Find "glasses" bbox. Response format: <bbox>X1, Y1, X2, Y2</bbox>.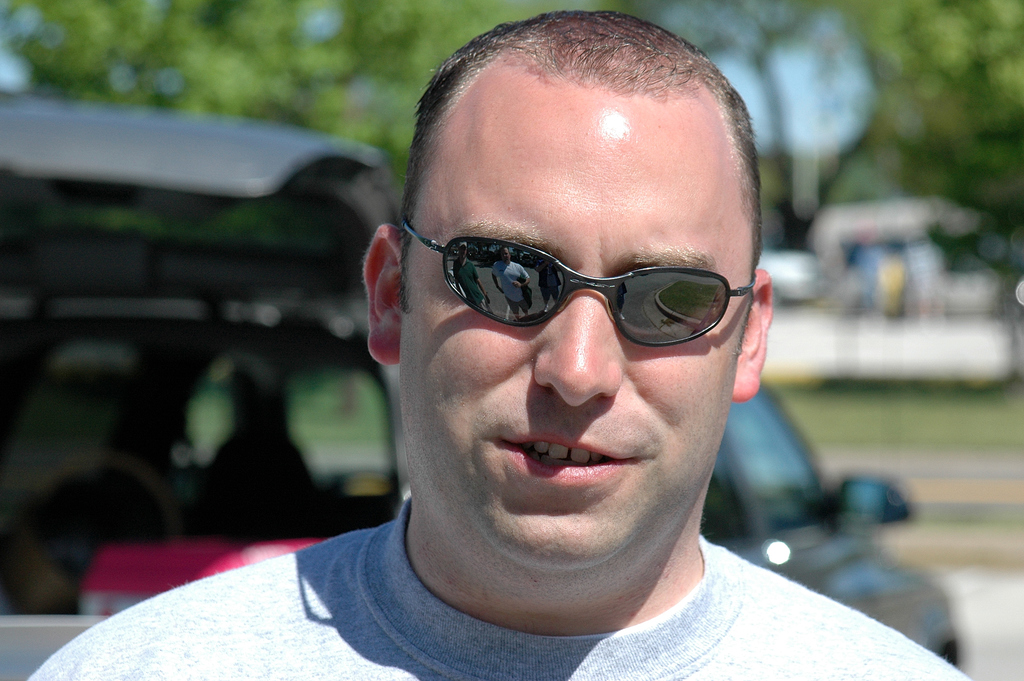
<bbox>403, 224, 769, 363</bbox>.
